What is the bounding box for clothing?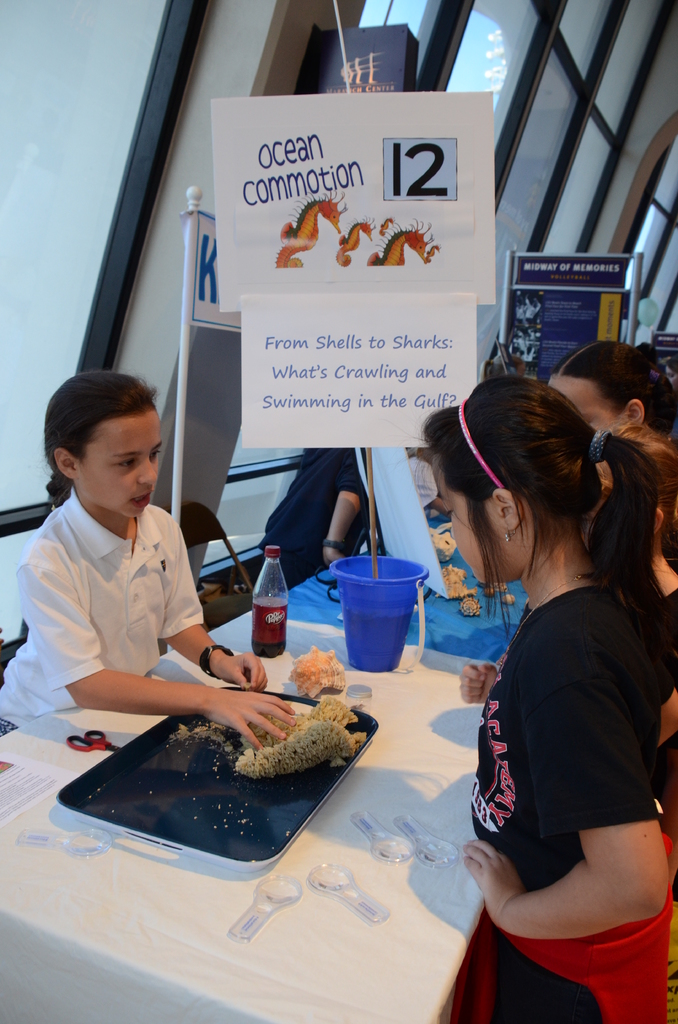
bbox=[16, 457, 242, 733].
